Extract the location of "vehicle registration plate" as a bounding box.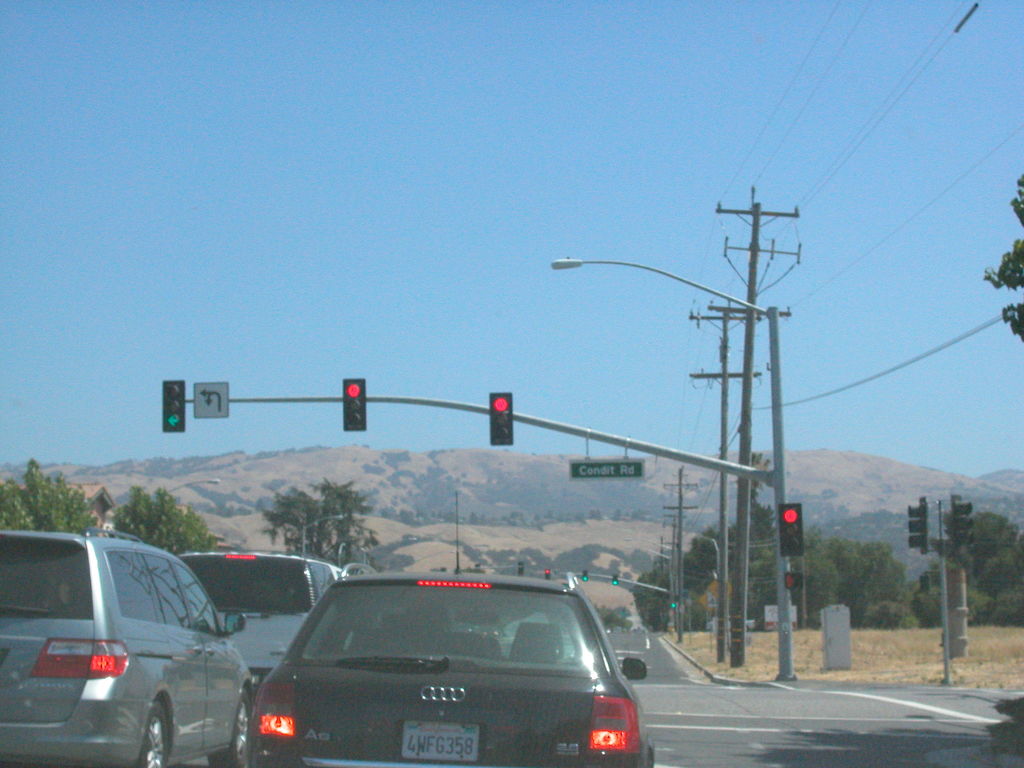
<bbox>402, 717, 483, 765</bbox>.
